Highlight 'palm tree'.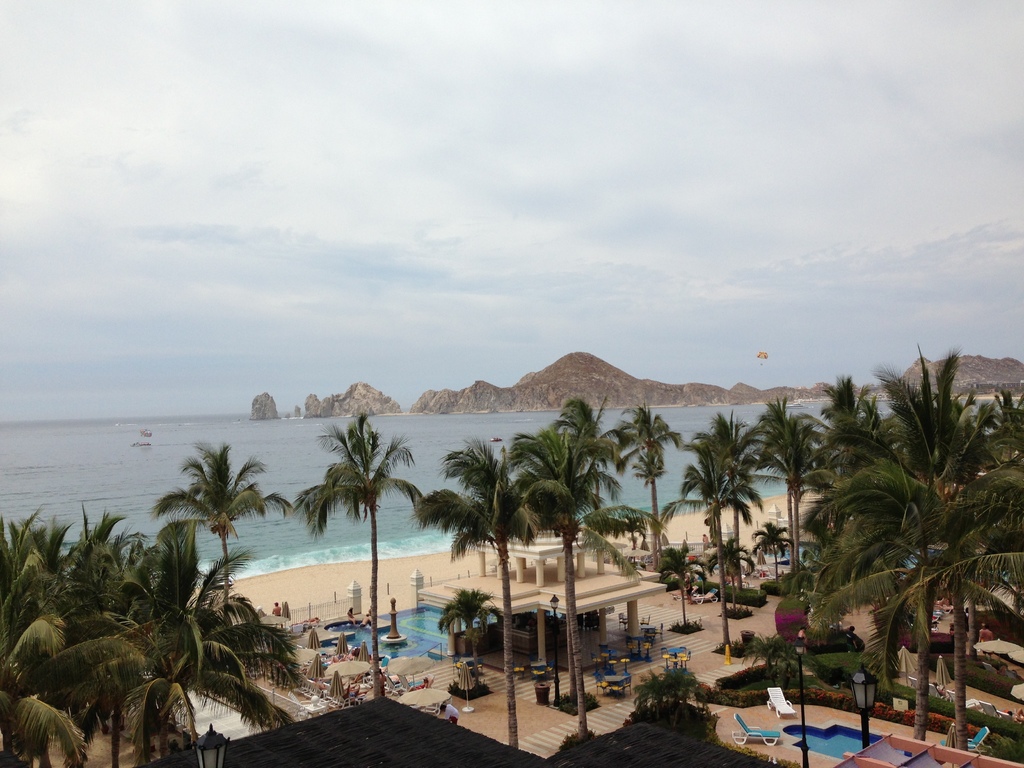
Highlighted region: (759, 393, 802, 735).
